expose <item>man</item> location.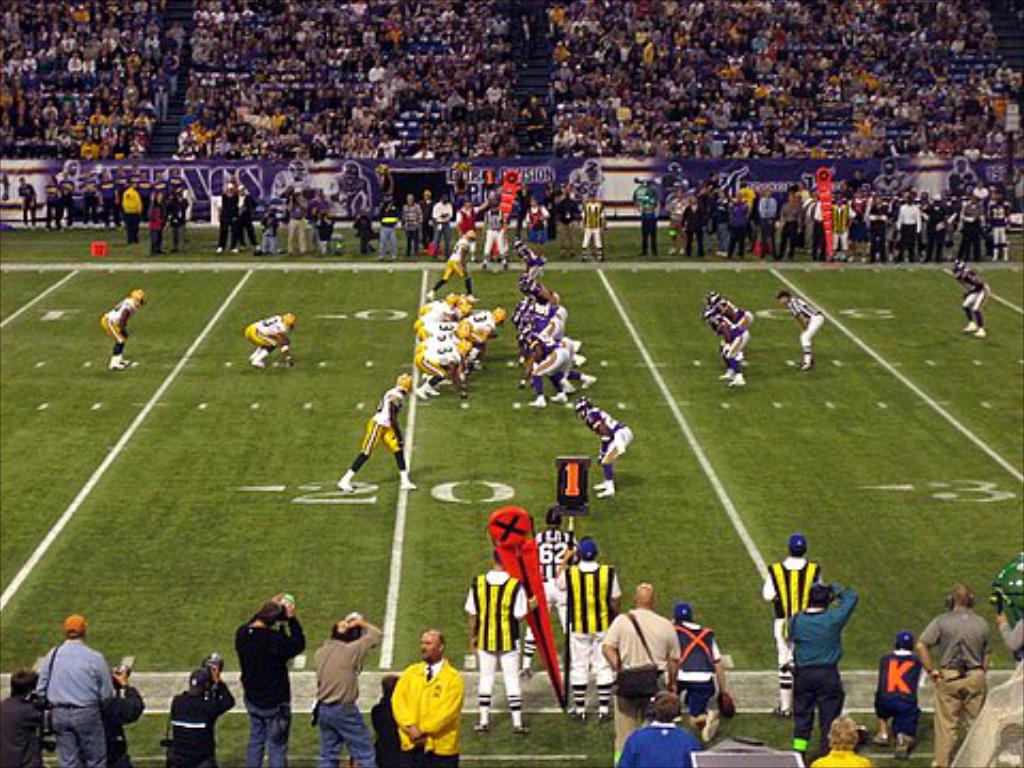
Exposed at detection(239, 602, 303, 764).
